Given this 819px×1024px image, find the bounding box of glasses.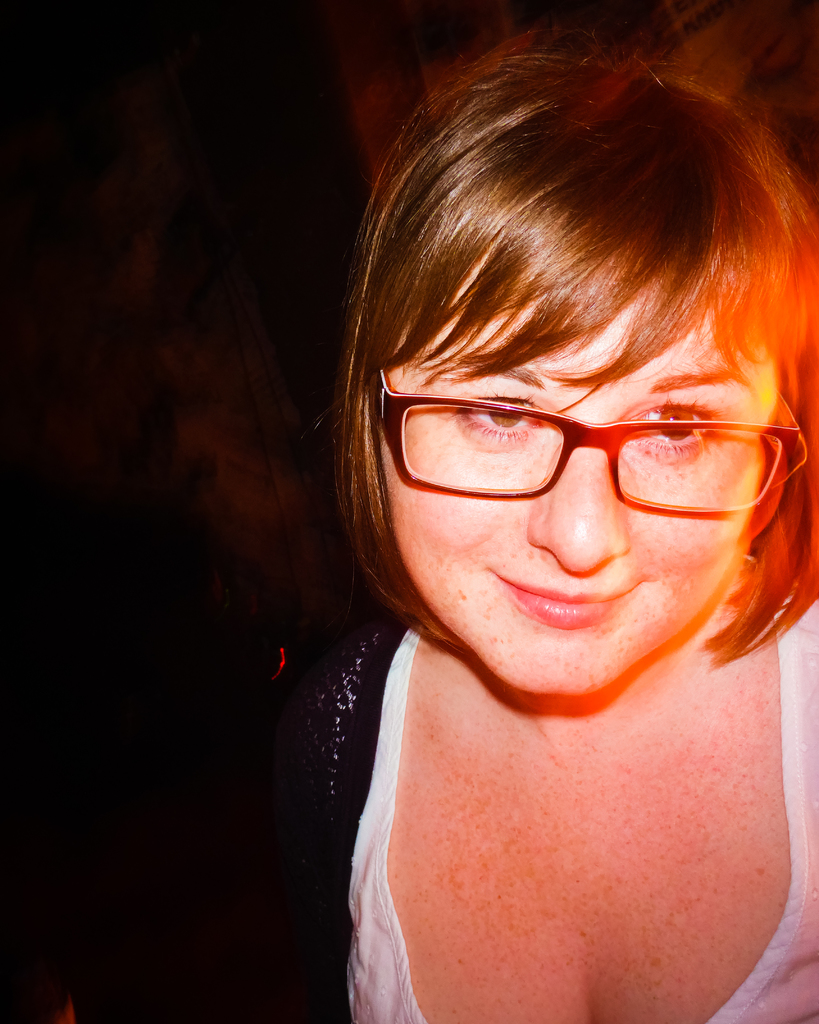
399,365,778,511.
